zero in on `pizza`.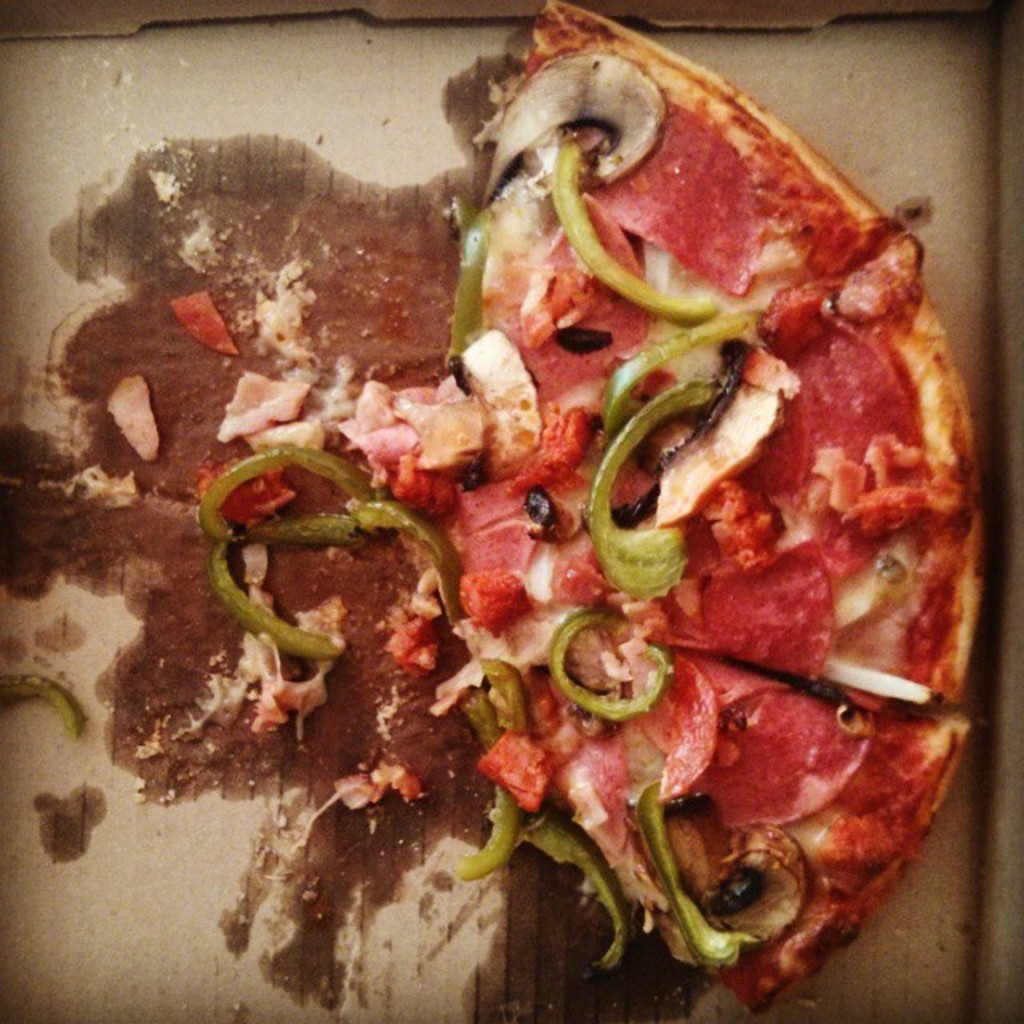
Zeroed in: x1=82, y1=0, x2=1022, y2=989.
